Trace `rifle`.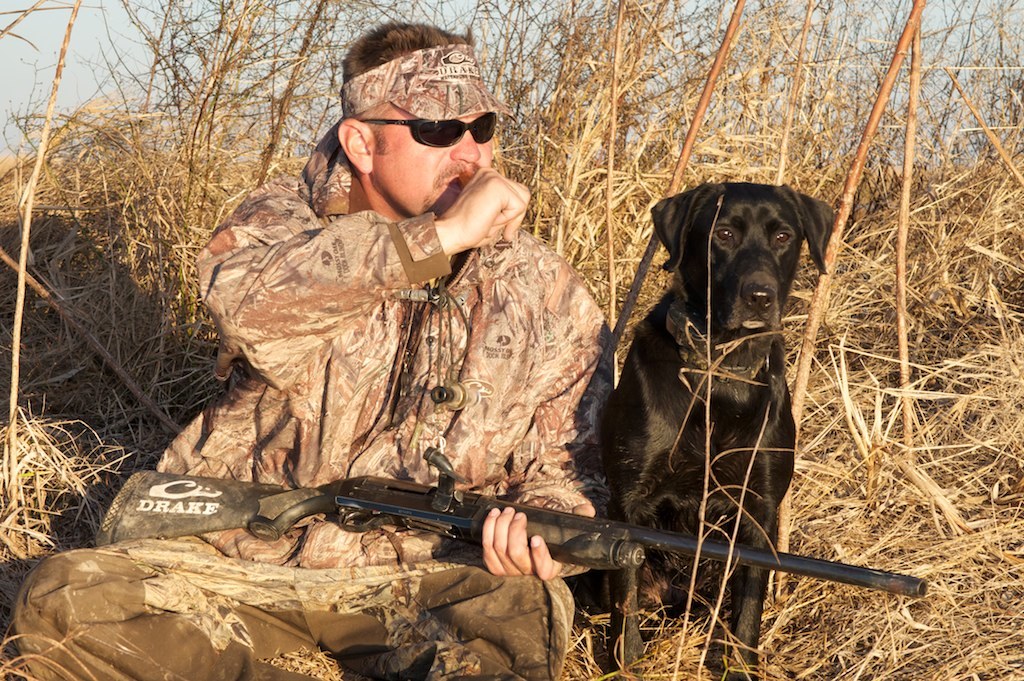
Traced to bbox=[124, 462, 703, 605].
